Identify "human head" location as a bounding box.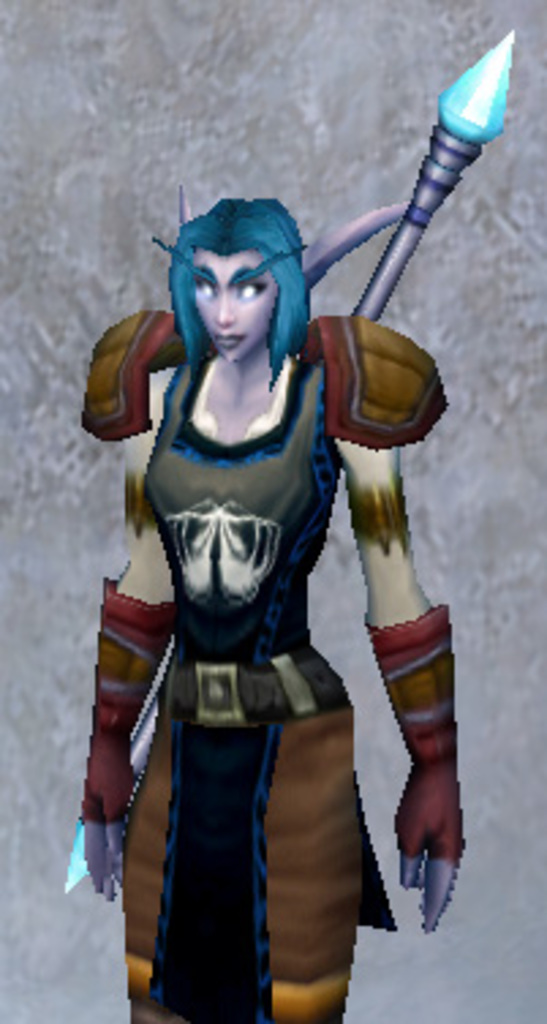
locate(147, 182, 308, 359).
